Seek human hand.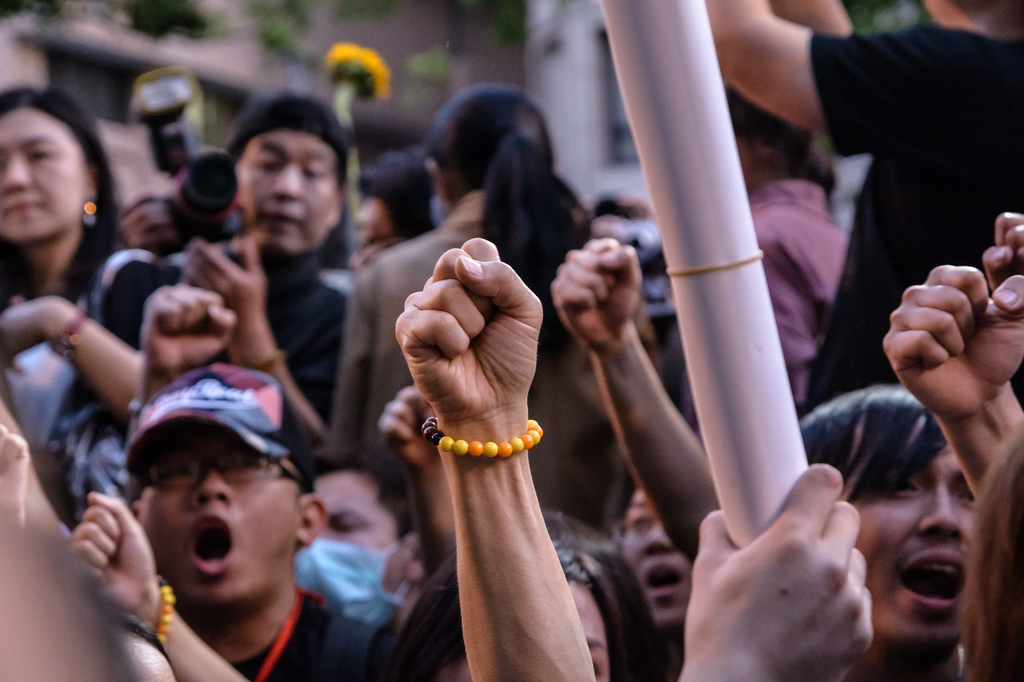
bbox=[979, 210, 1023, 295].
